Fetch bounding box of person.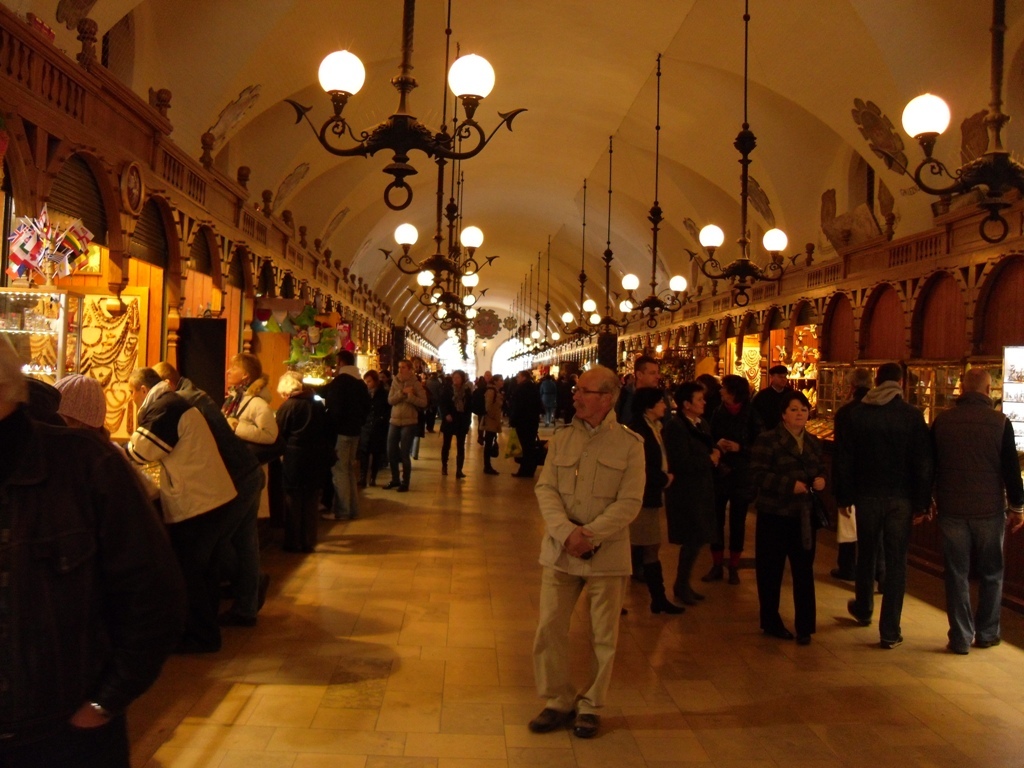
Bbox: [left=531, top=360, right=673, bottom=742].
